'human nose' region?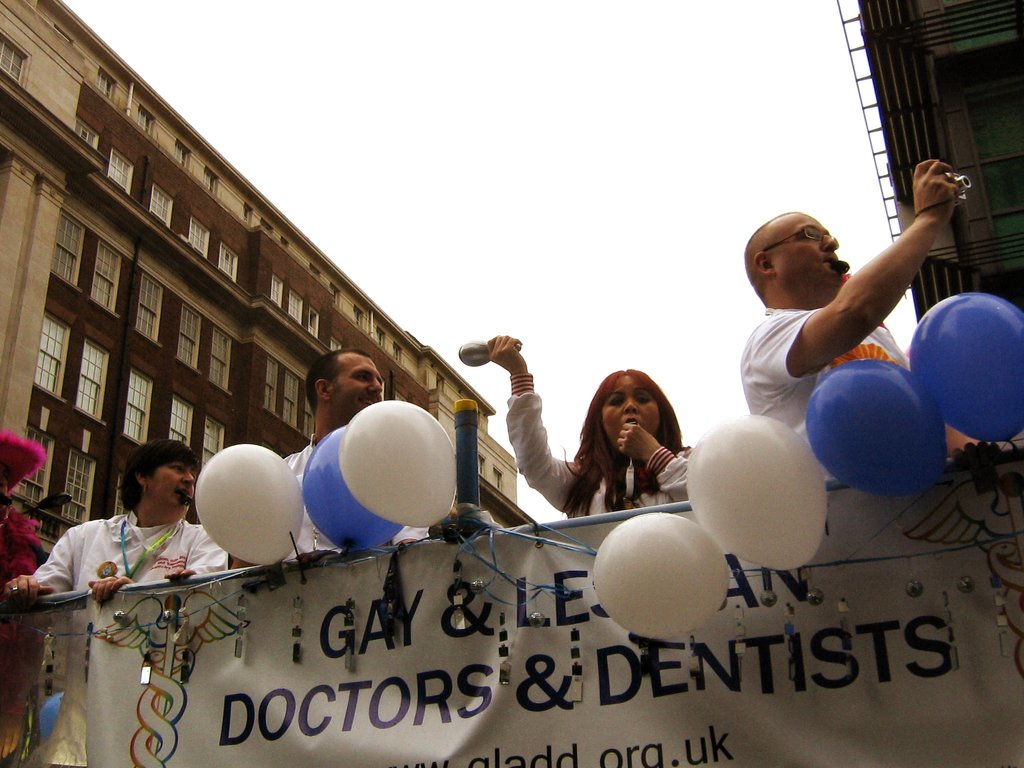
{"x1": 620, "y1": 396, "x2": 639, "y2": 416}
